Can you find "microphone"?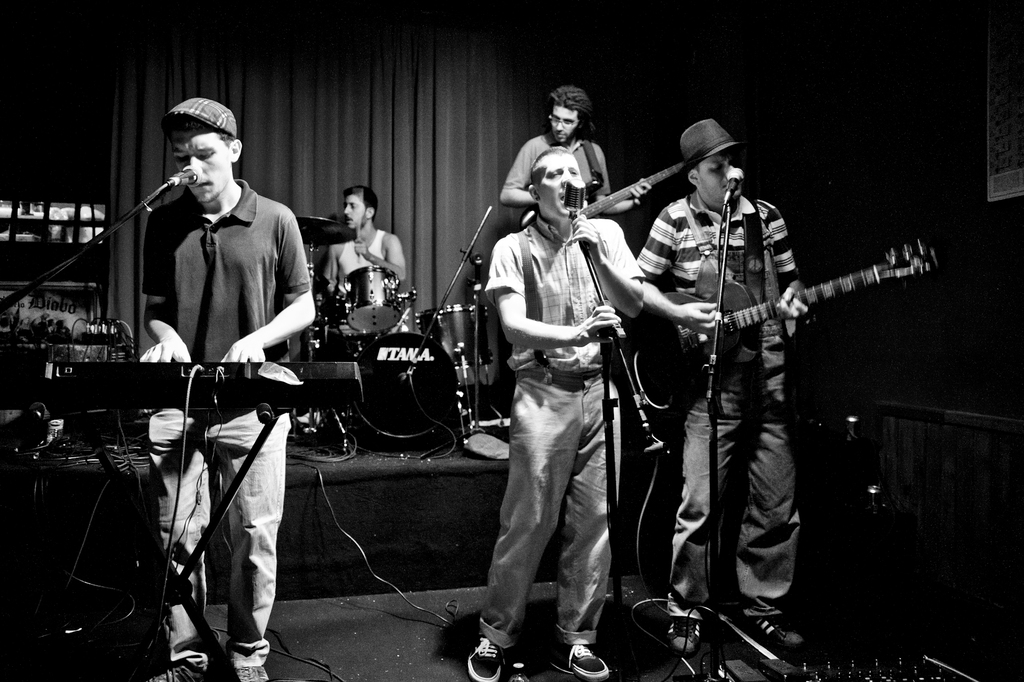
Yes, bounding box: (561, 178, 586, 209).
